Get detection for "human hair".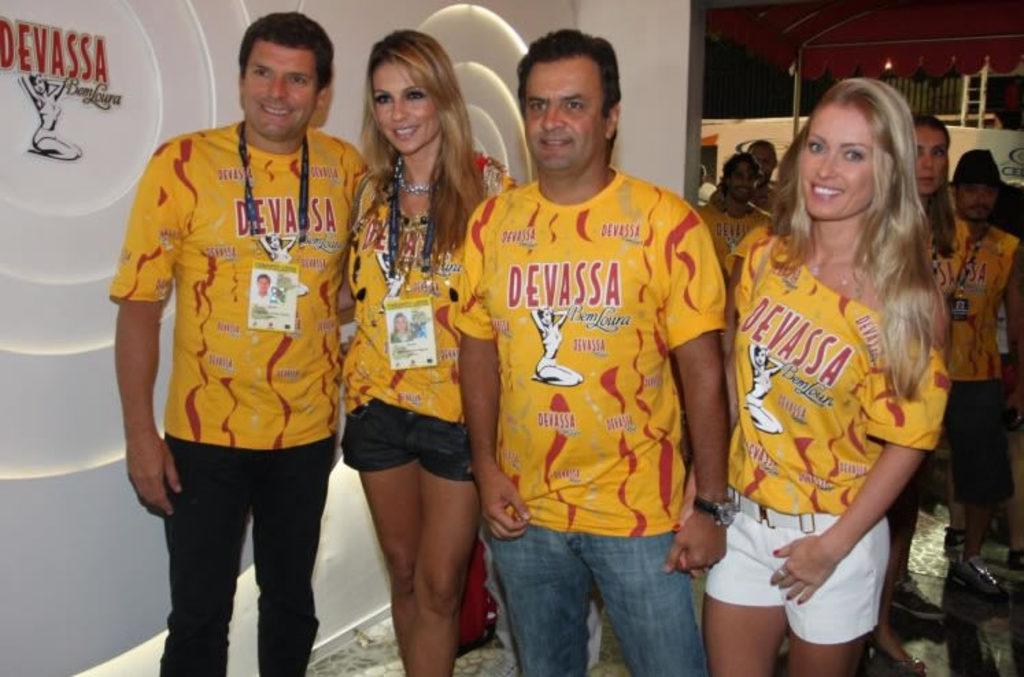
Detection: Rect(905, 118, 961, 270).
